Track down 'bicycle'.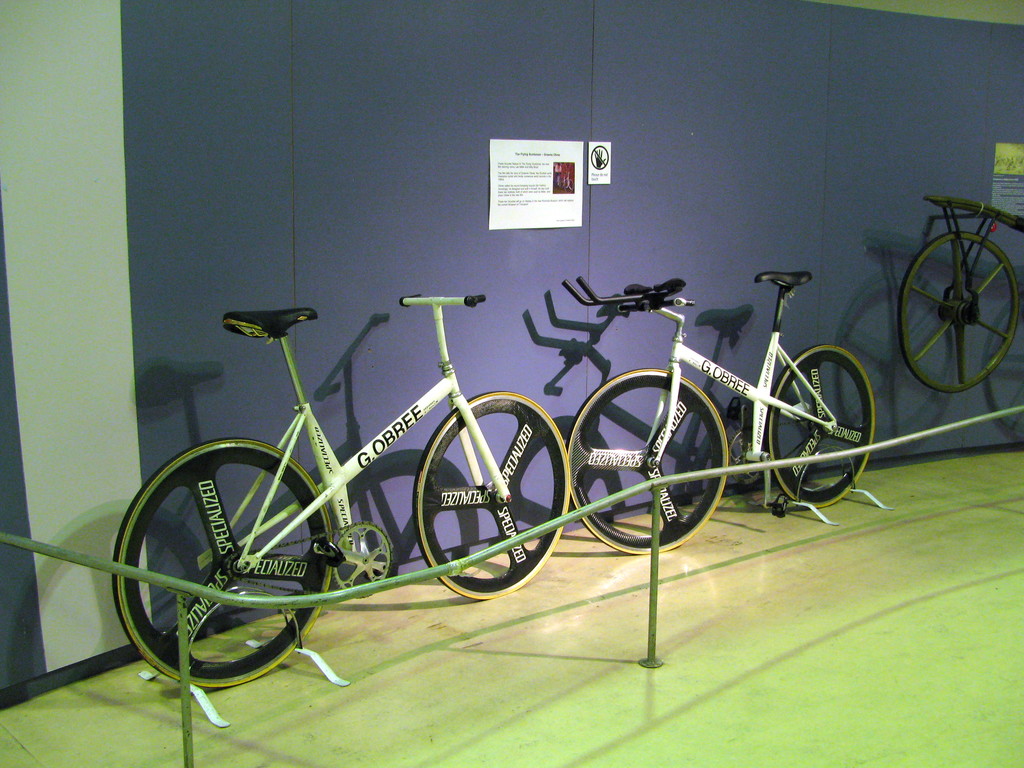
Tracked to crop(563, 270, 878, 554).
